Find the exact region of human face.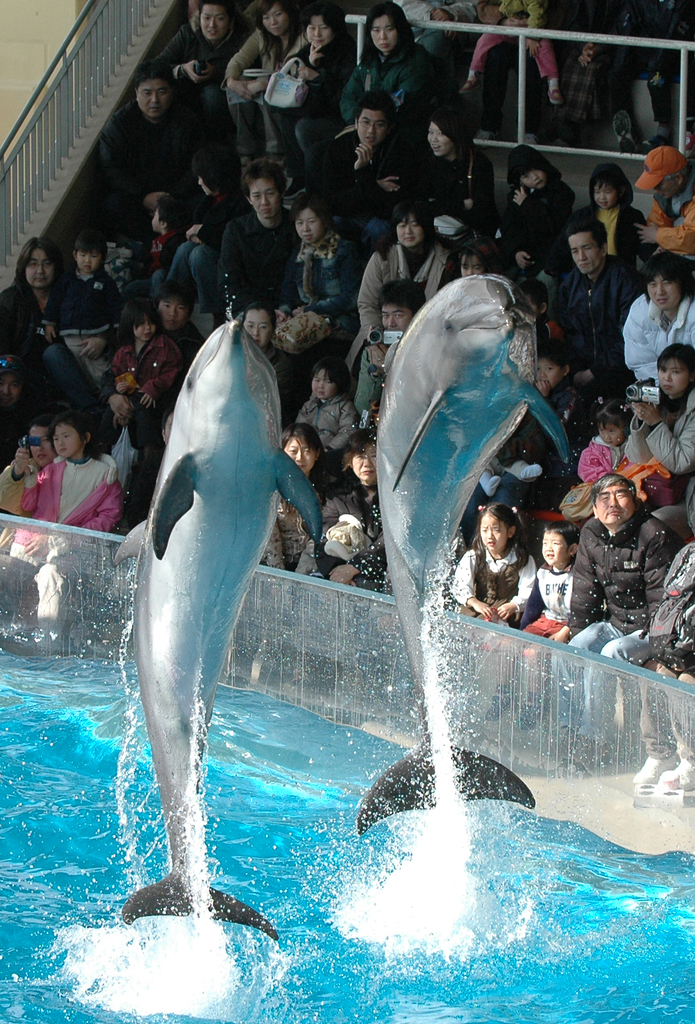
Exact region: detection(133, 323, 154, 344).
